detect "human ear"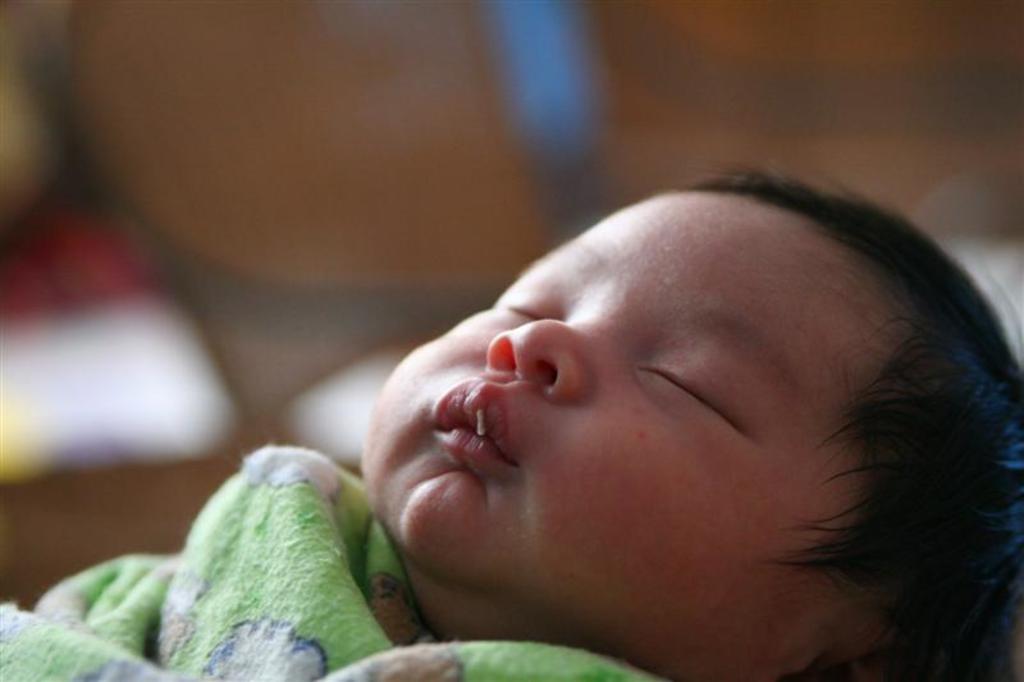
bbox(773, 651, 899, 681)
